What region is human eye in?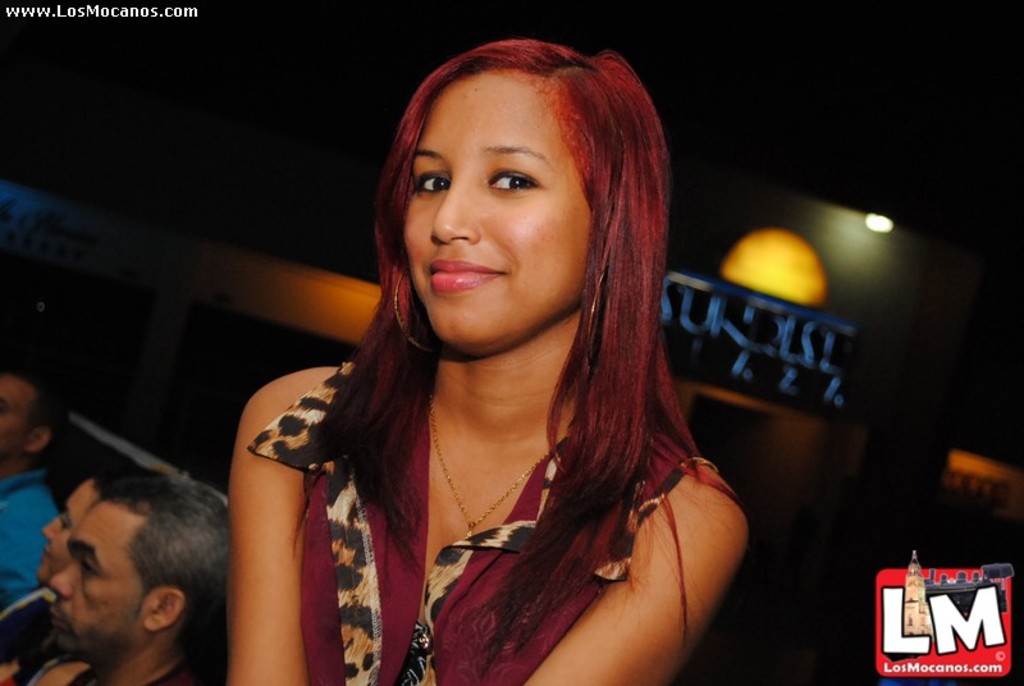
x1=78 y1=558 x2=100 y2=580.
